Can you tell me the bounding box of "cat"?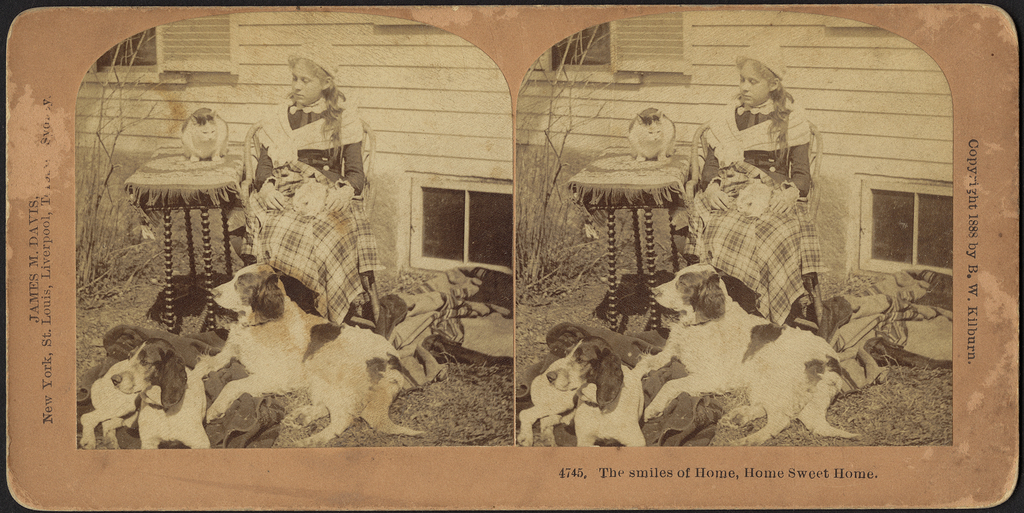
bbox=[628, 106, 678, 167].
